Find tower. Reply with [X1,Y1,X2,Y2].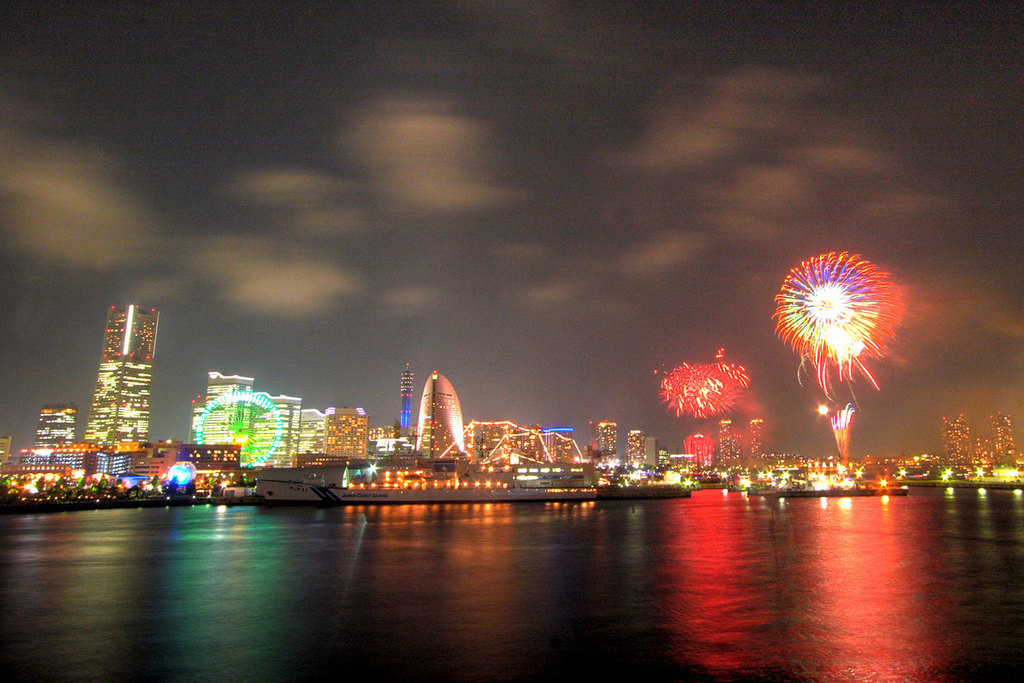
[414,372,469,466].
